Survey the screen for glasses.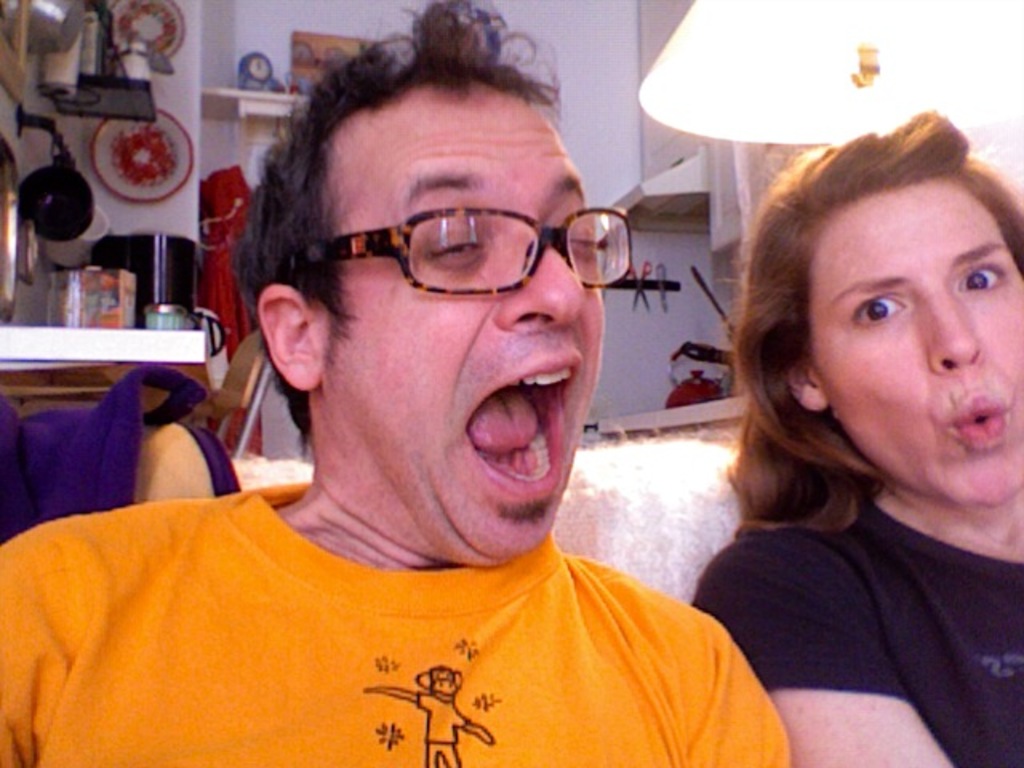
Survey found: x1=288, y1=178, x2=627, y2=299.
